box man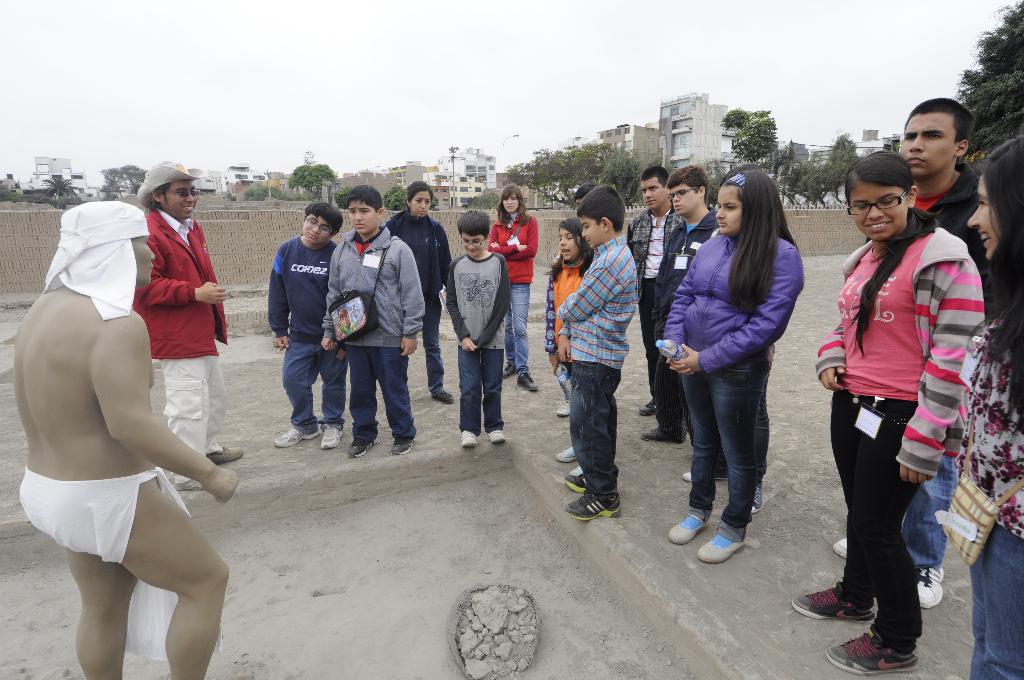
rect(13, 198, 241, 679)
